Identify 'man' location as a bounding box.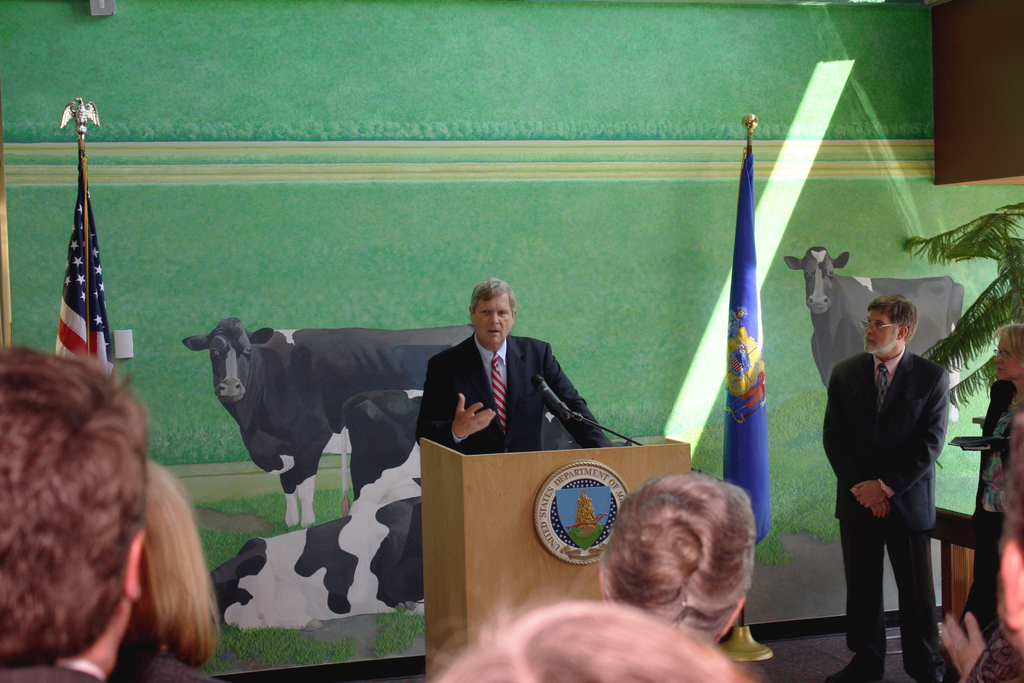
<box>419,276,613,447</box>.
